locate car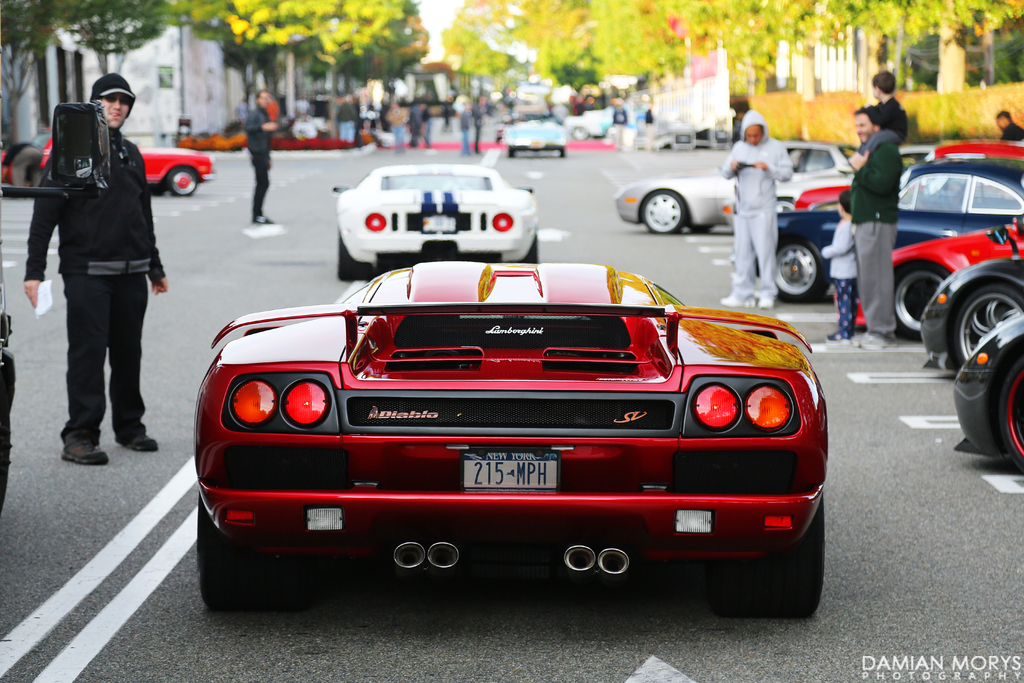
194 262 826 620
